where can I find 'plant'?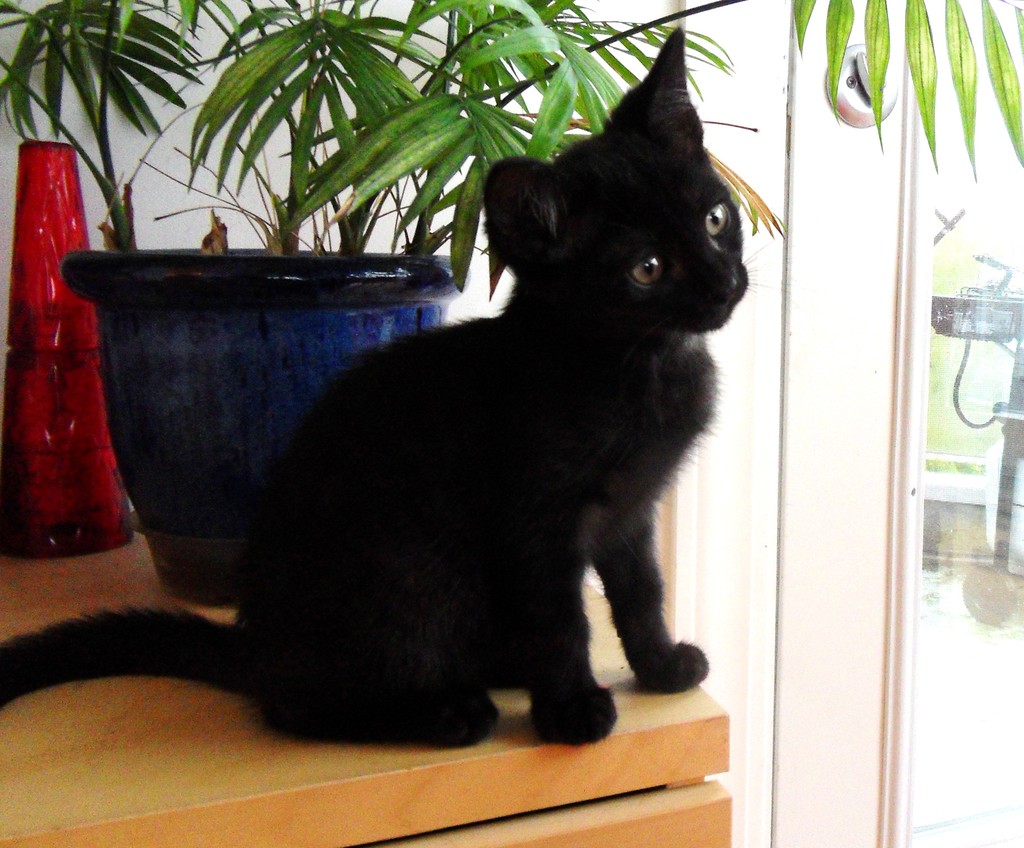
You can find it at x1=0, y1=0, x2=211, y2=276.
